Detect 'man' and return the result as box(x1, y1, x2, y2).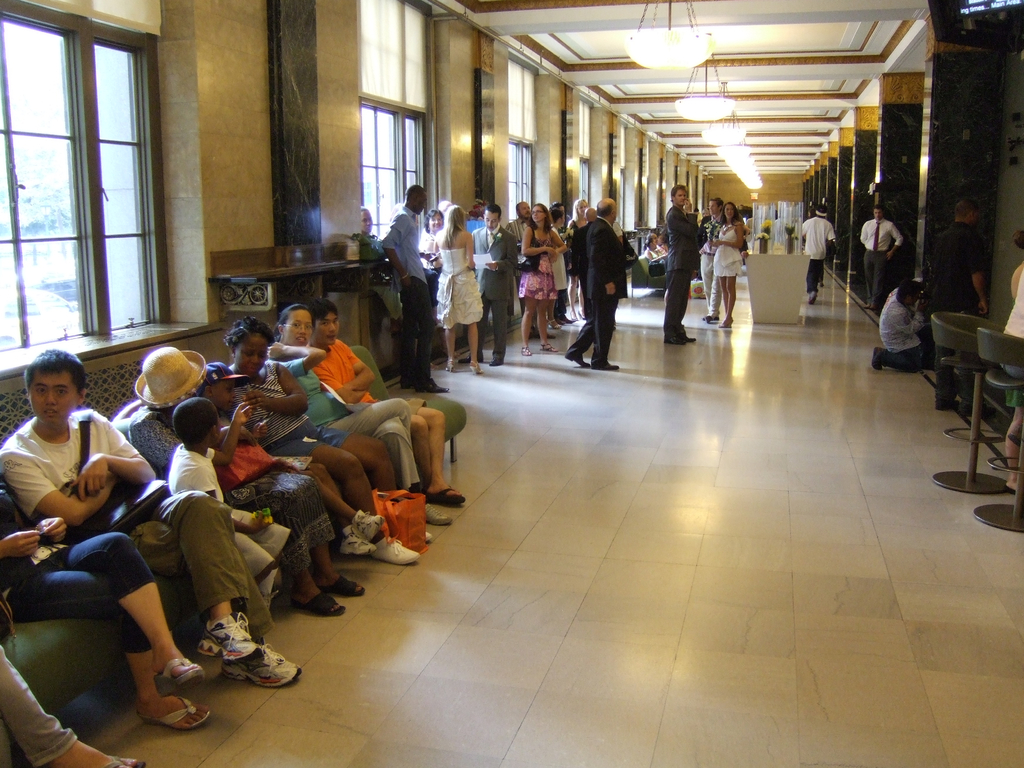
box(564, 197, 628, 368).
